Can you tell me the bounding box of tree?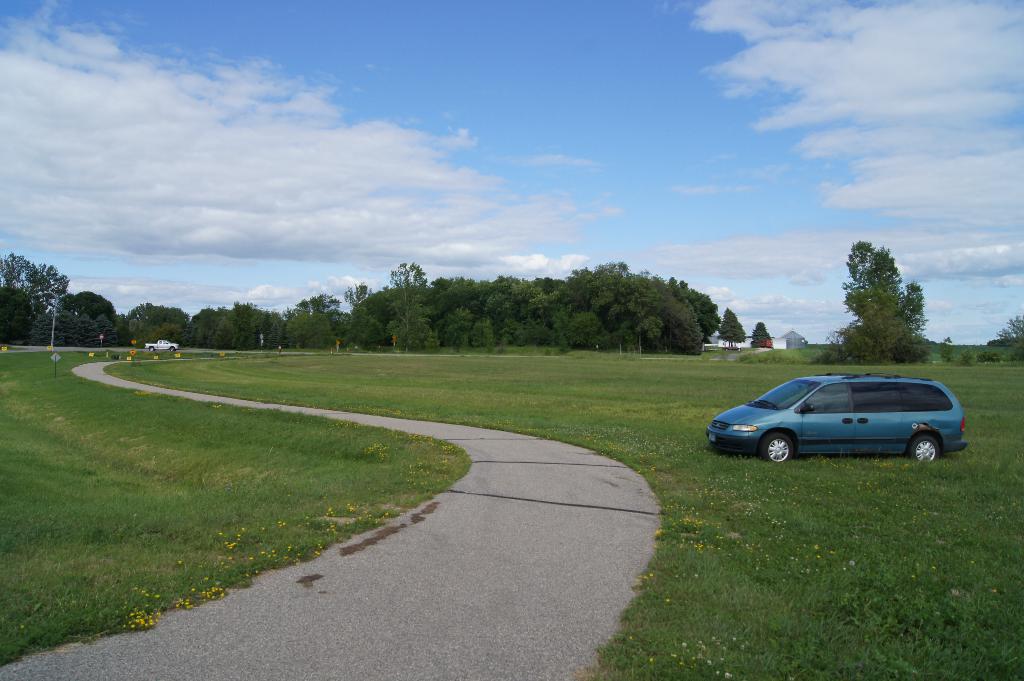
829:235:935:366.
